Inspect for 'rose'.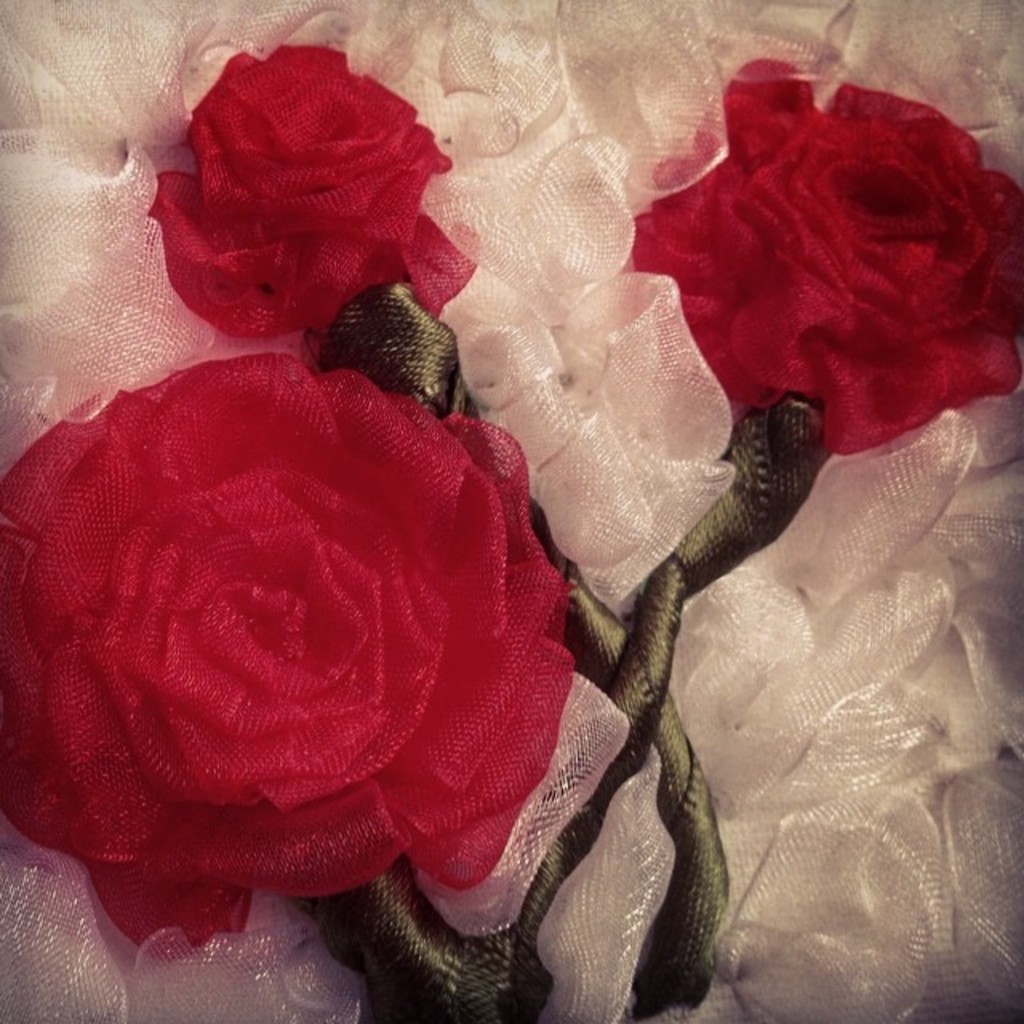
Inspection: 629, 54, 1022, 461.
